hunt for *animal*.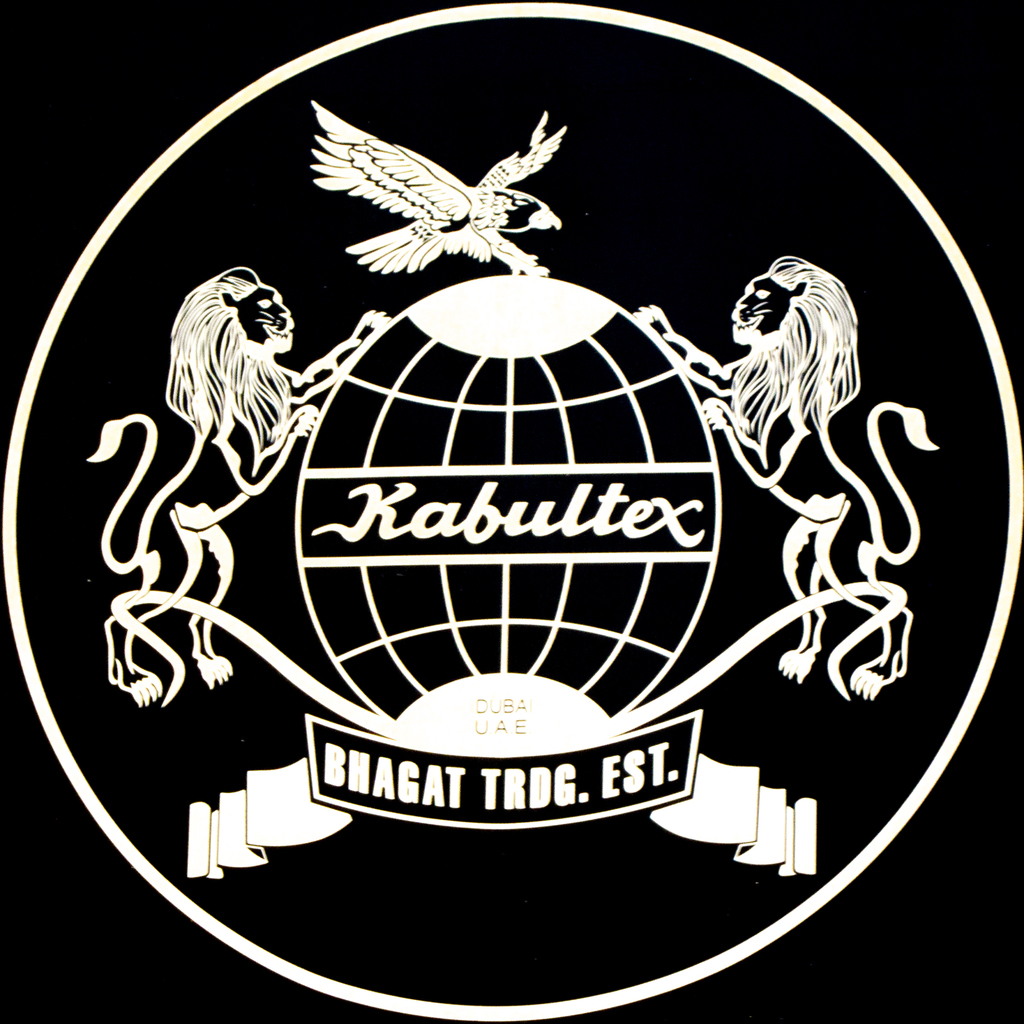
Hunted down at detection(629, 246, 938, 700).
